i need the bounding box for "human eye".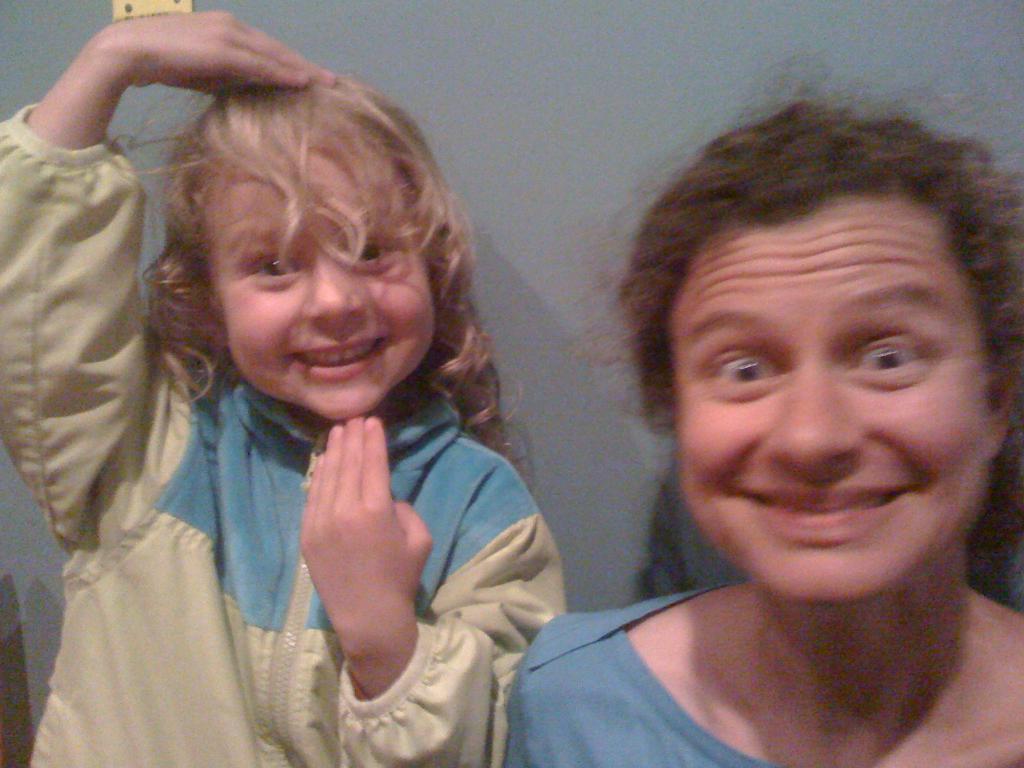
Here it is: 706,345,787,392.
